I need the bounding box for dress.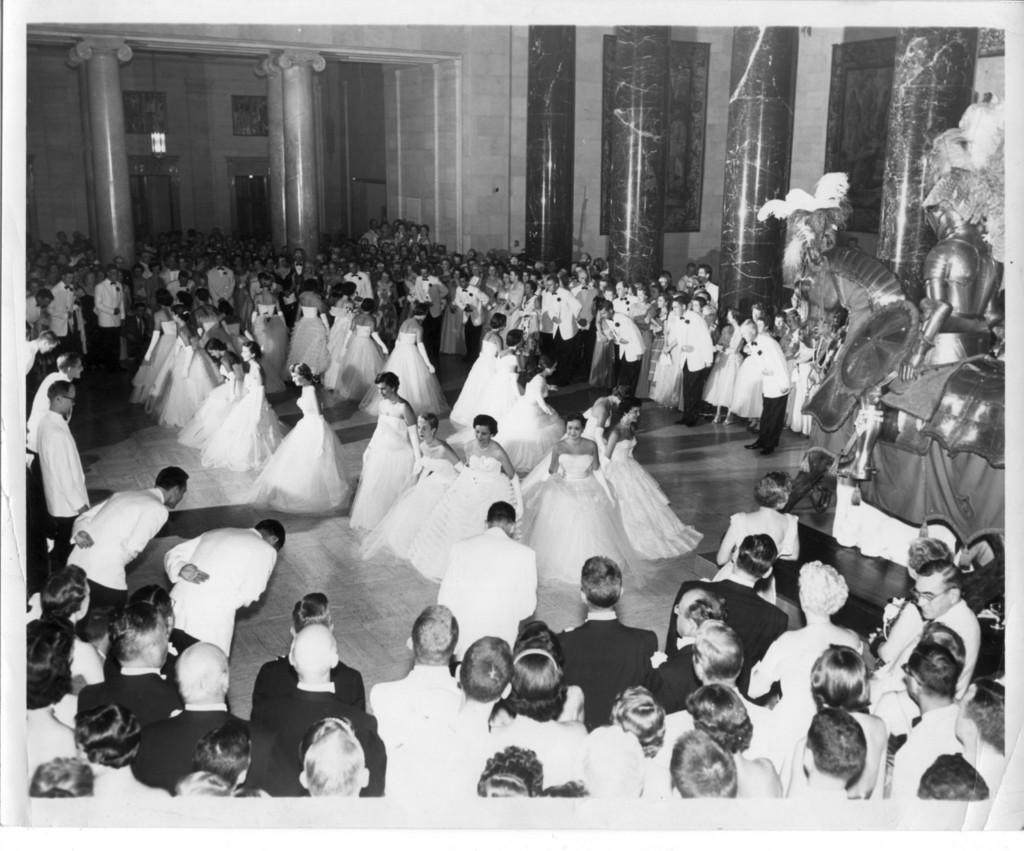
Here it is: crop(347, 412, 429, 529).
